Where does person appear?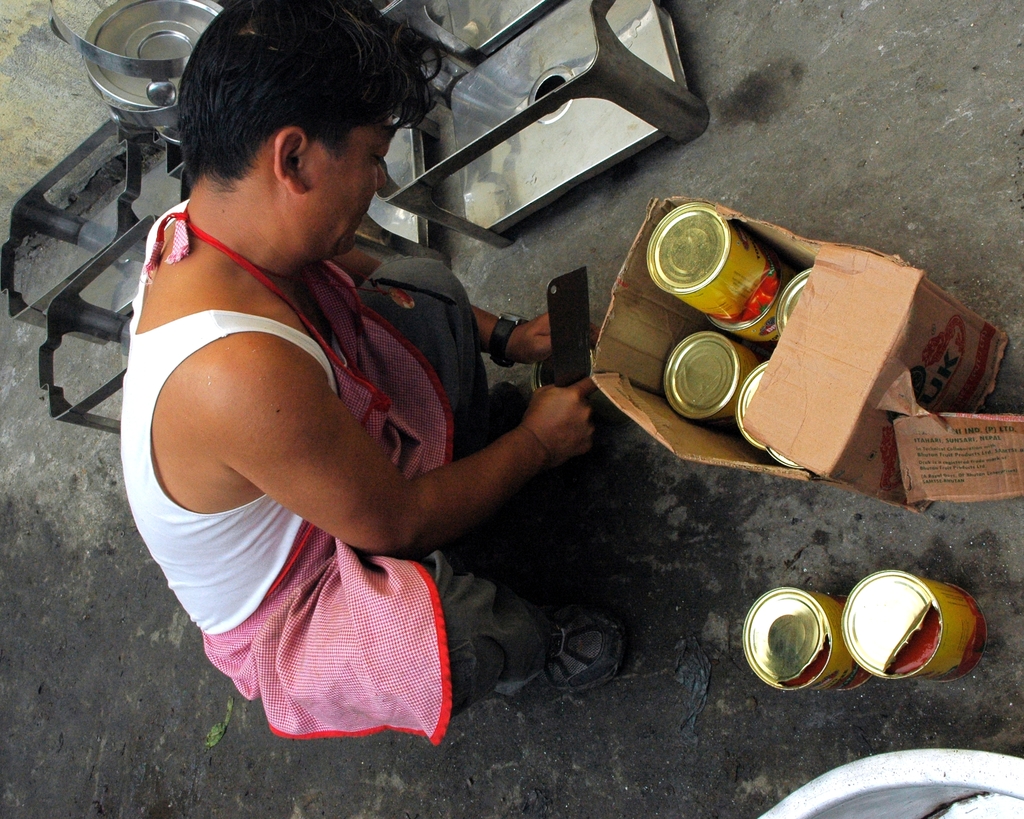
Appears at 112,3,583,765.
